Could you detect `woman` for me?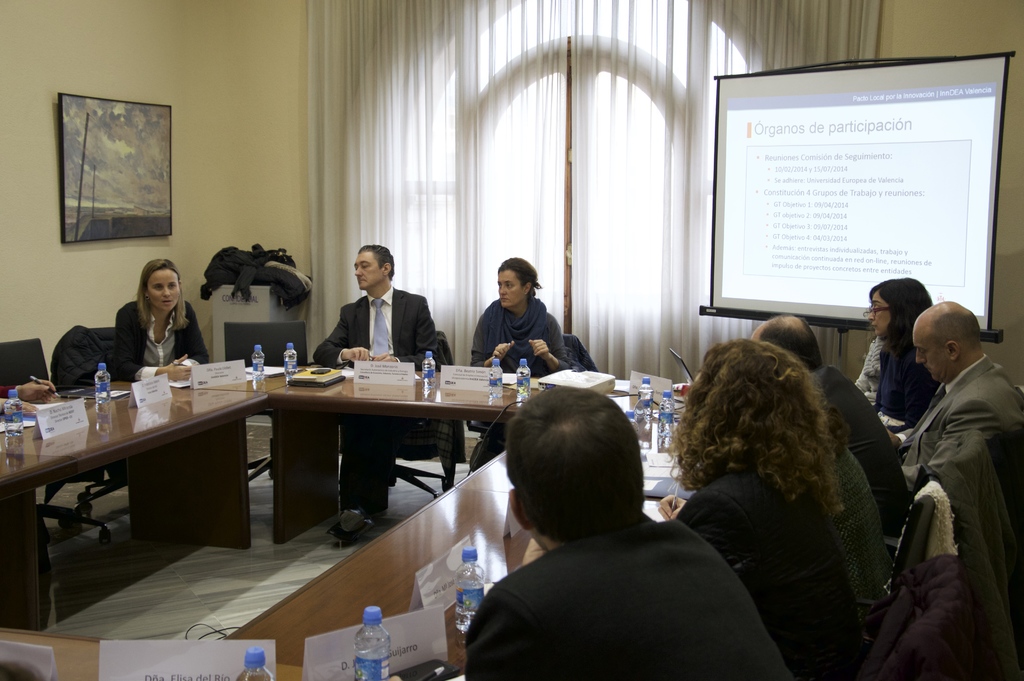
Detection result: x1=467, y1=258, x2=572, y2=468.
